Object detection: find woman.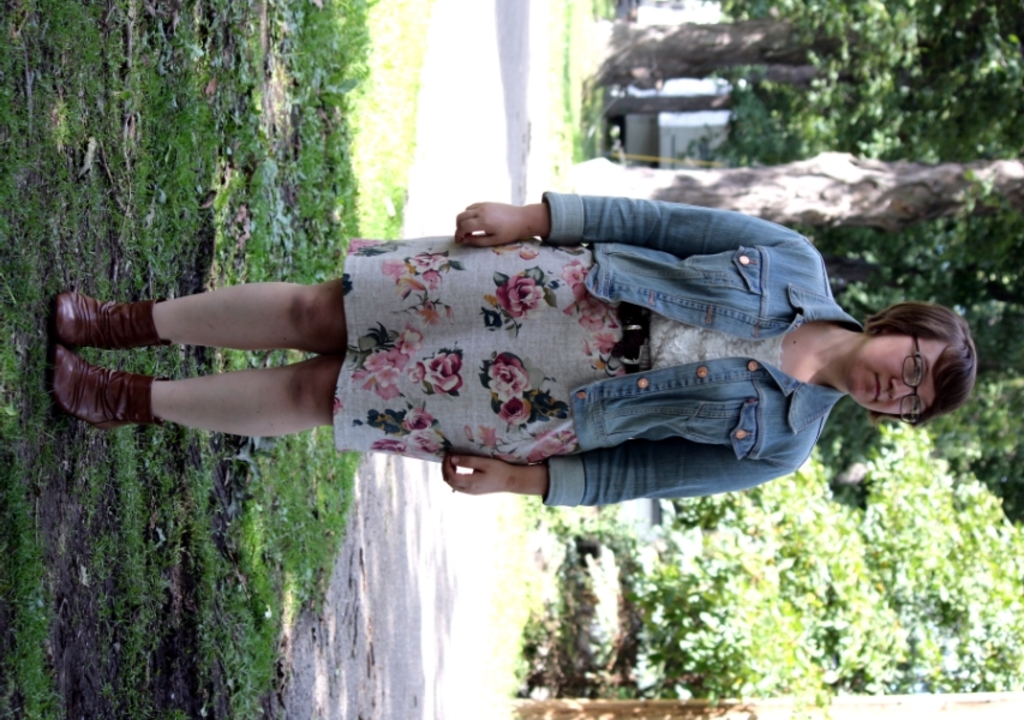
BBox(52, 187, 971, 503).
